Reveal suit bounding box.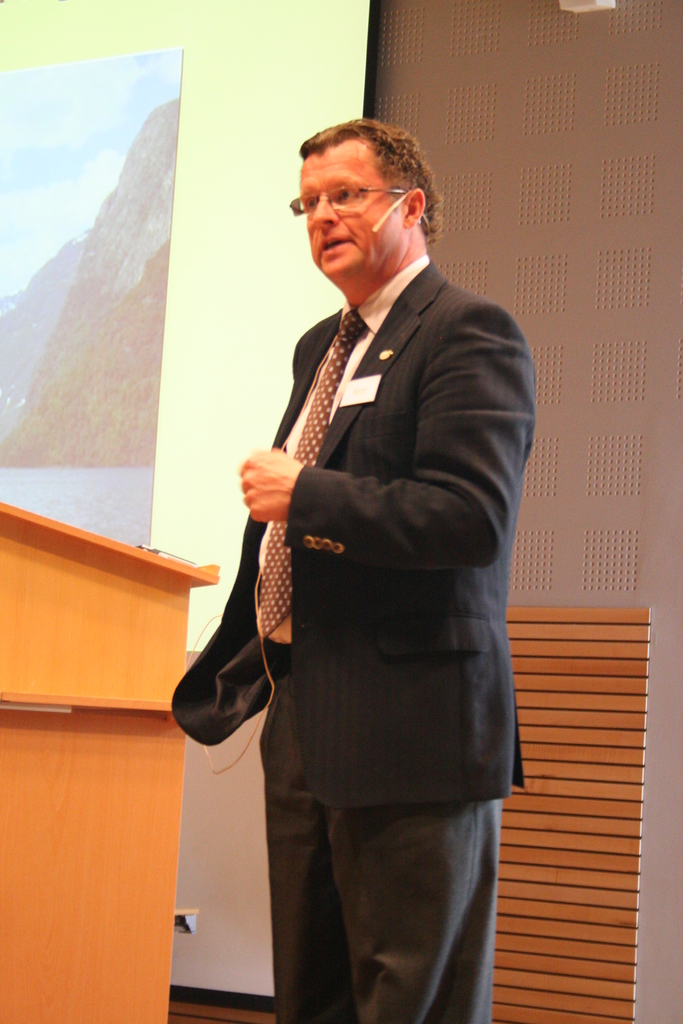
Revealed: <bbox>185, 226, 547, 854</bbox>.
